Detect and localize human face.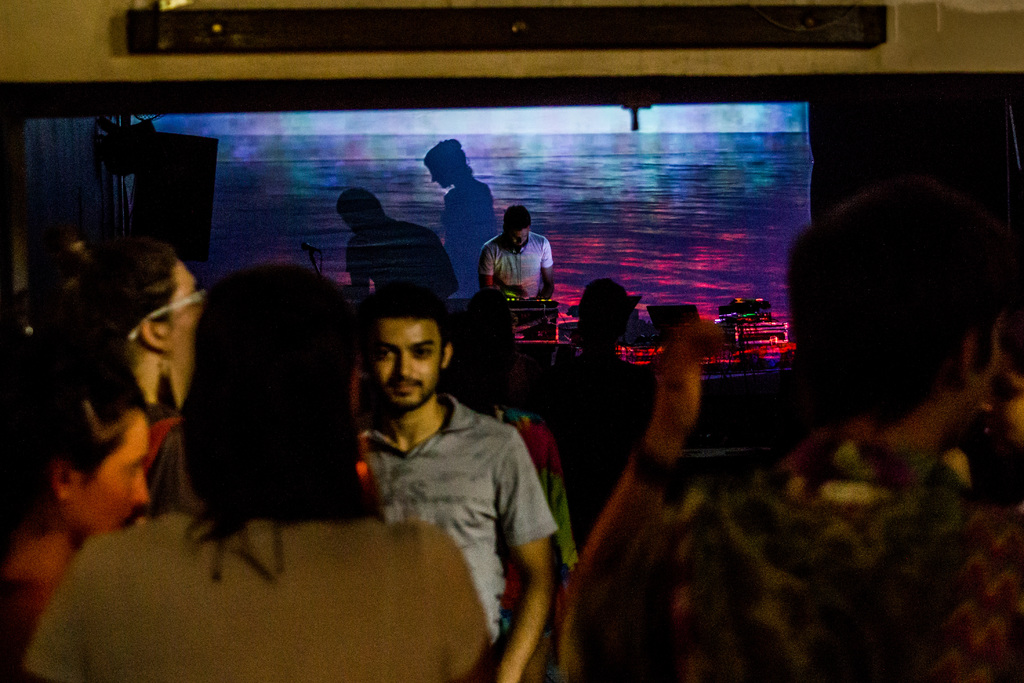
Localized at [381, 320, 447, 404].
